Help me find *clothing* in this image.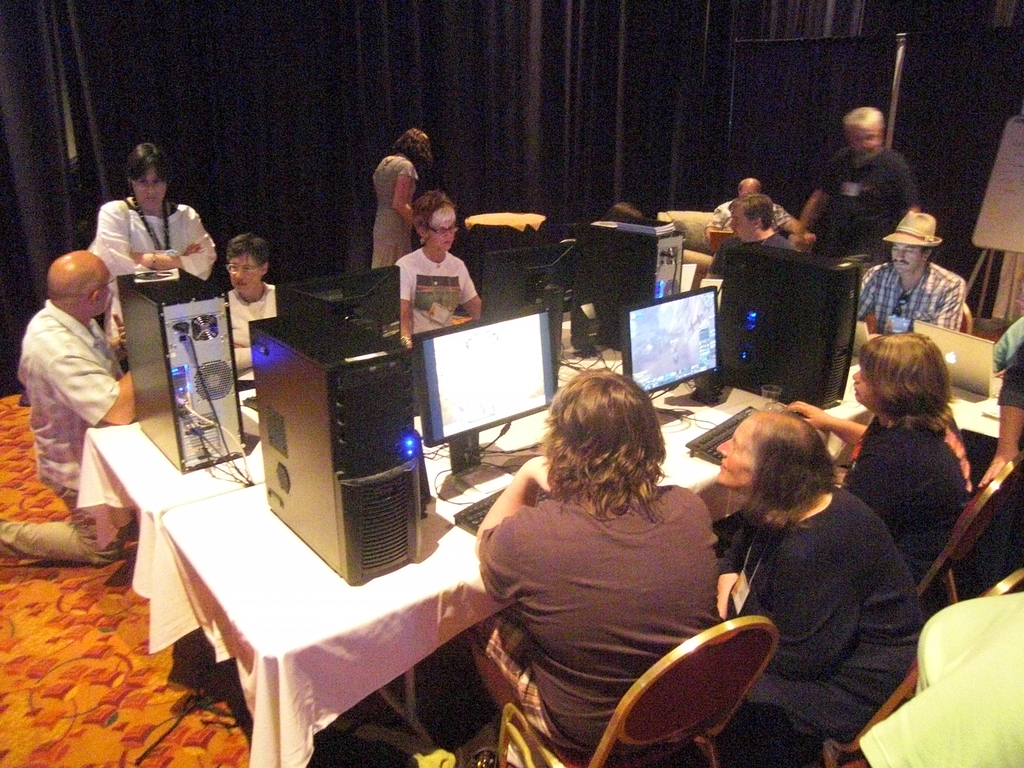
Found it: bbox(701, 497, 921, 740).
